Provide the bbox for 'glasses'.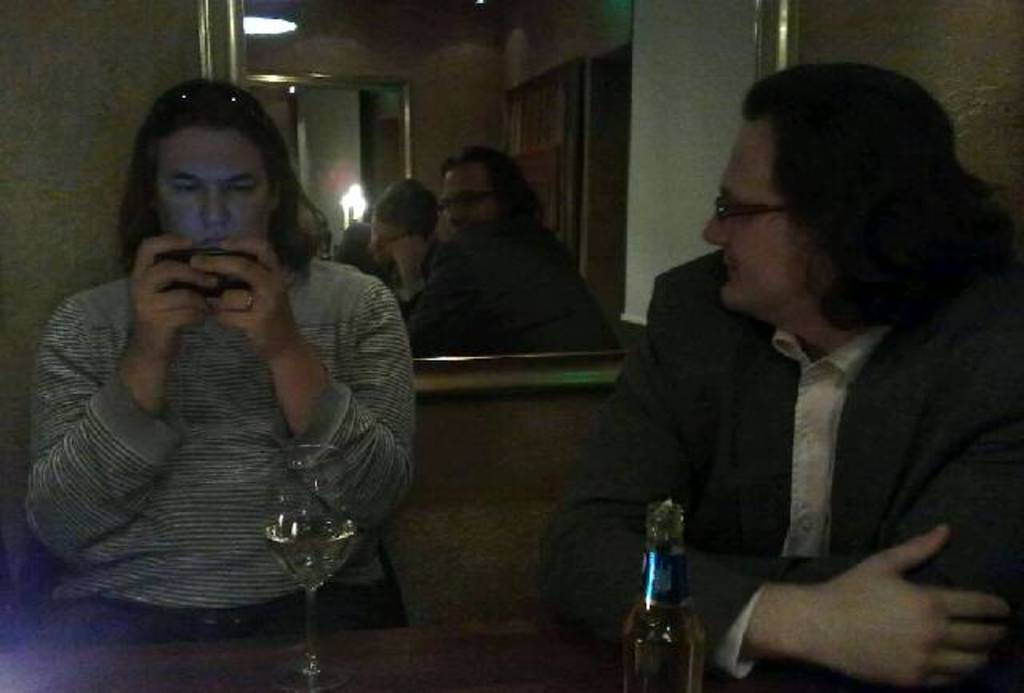
crop(157, 85, 253, 118).
